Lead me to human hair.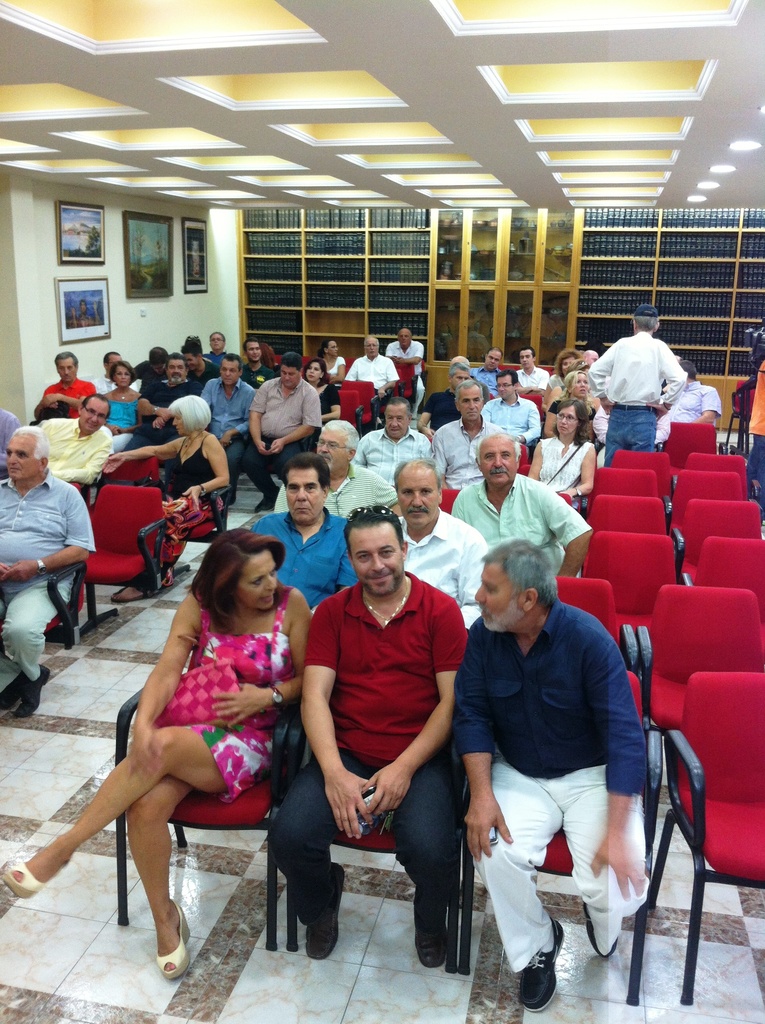
Lead to detection(480, 538, 559, 612).
